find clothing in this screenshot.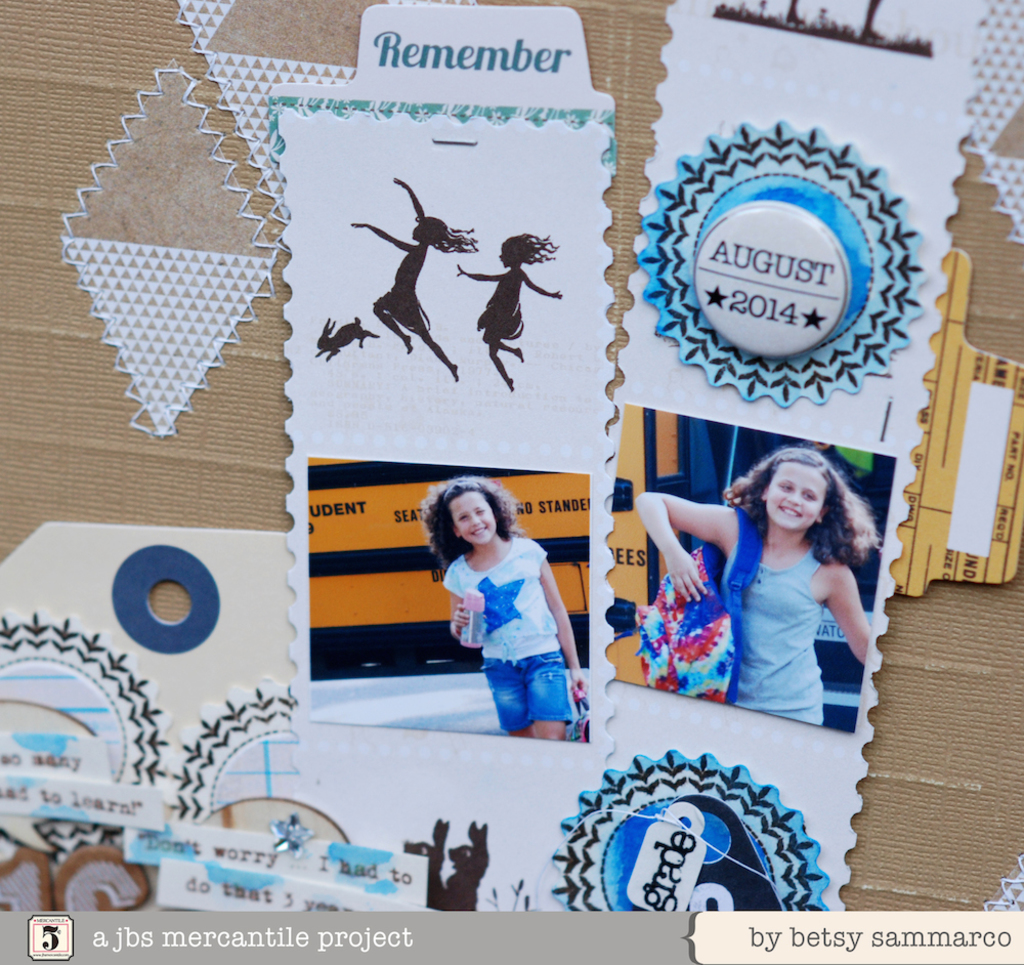
The bounding box for clothing is <region>724, 540, 835, 730</region>.
